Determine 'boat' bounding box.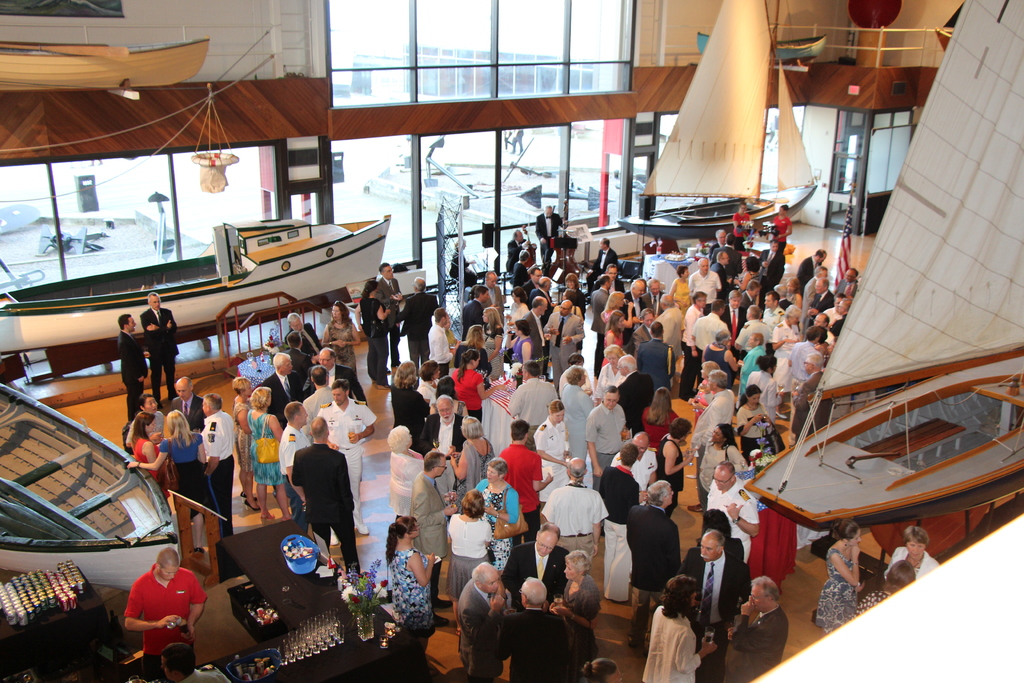
Determined: BBox(0, 38, 214, 84).
